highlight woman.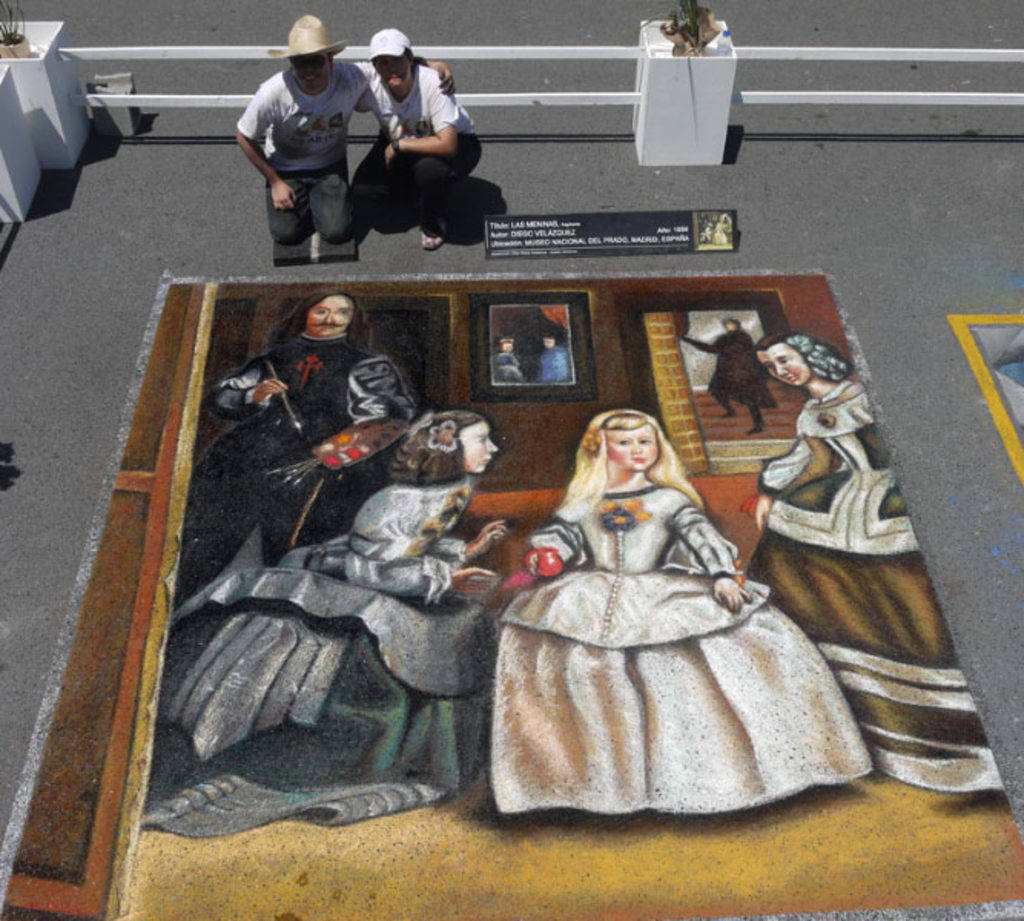
Highlighted region: region(341, 26, 484, 252).
